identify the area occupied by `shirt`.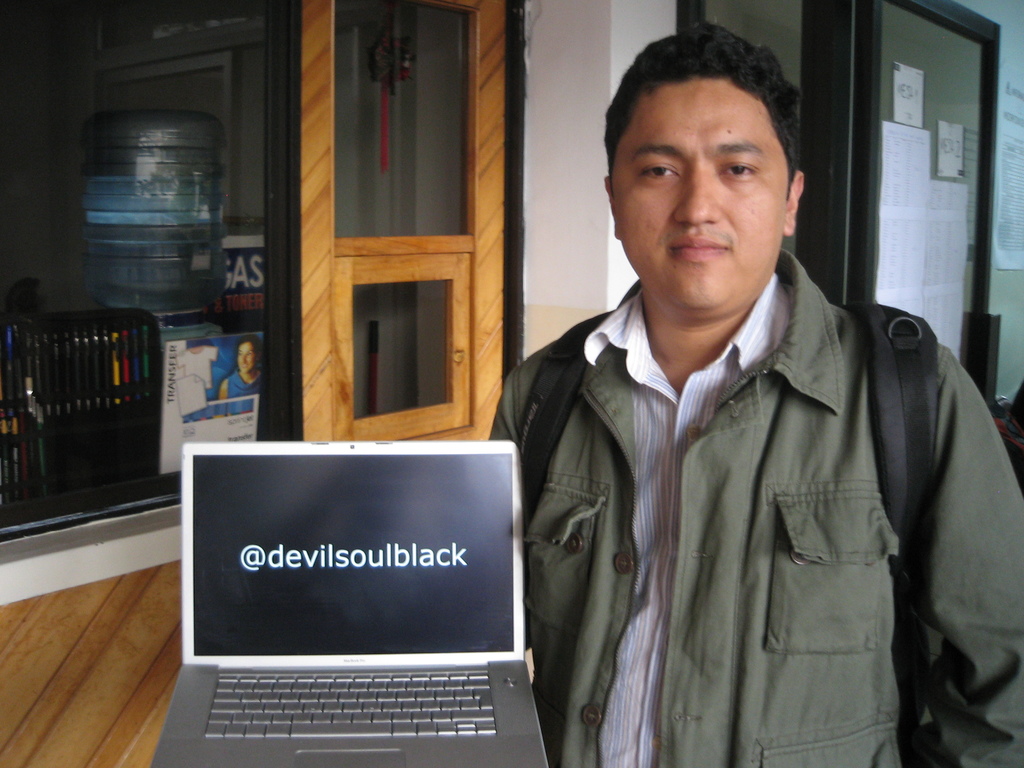
Area: {"x1": 350, "y1": 207, "x2": 941, "y2": 753}.
